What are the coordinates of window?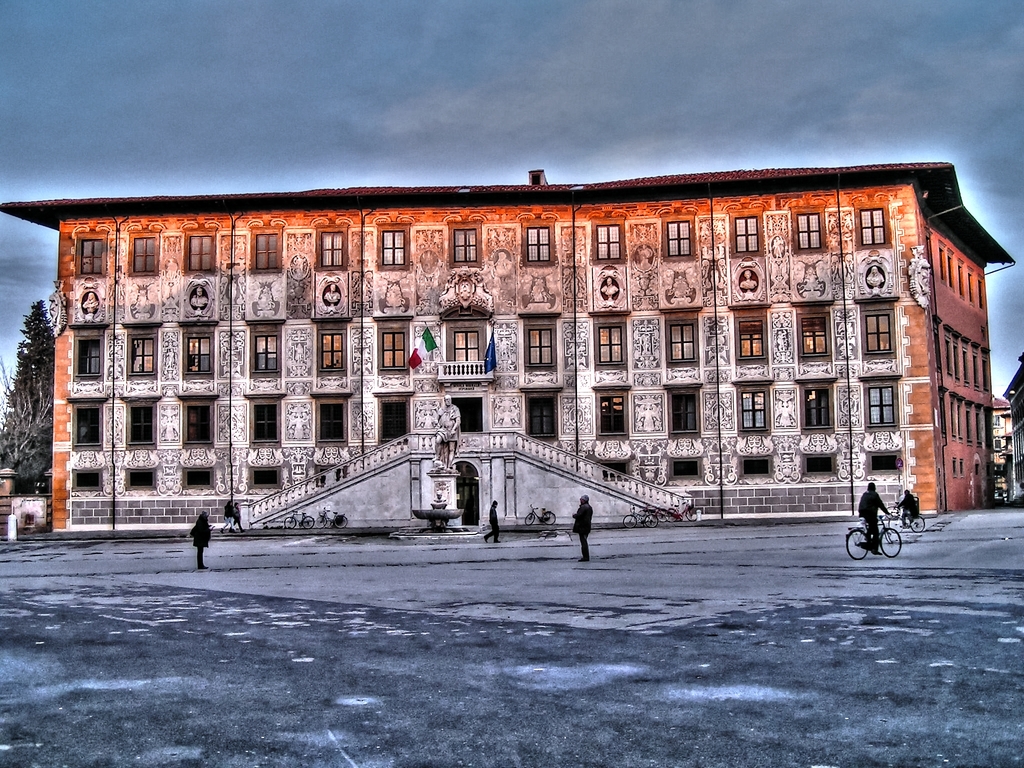
locate(380, 330, 410, 372).
